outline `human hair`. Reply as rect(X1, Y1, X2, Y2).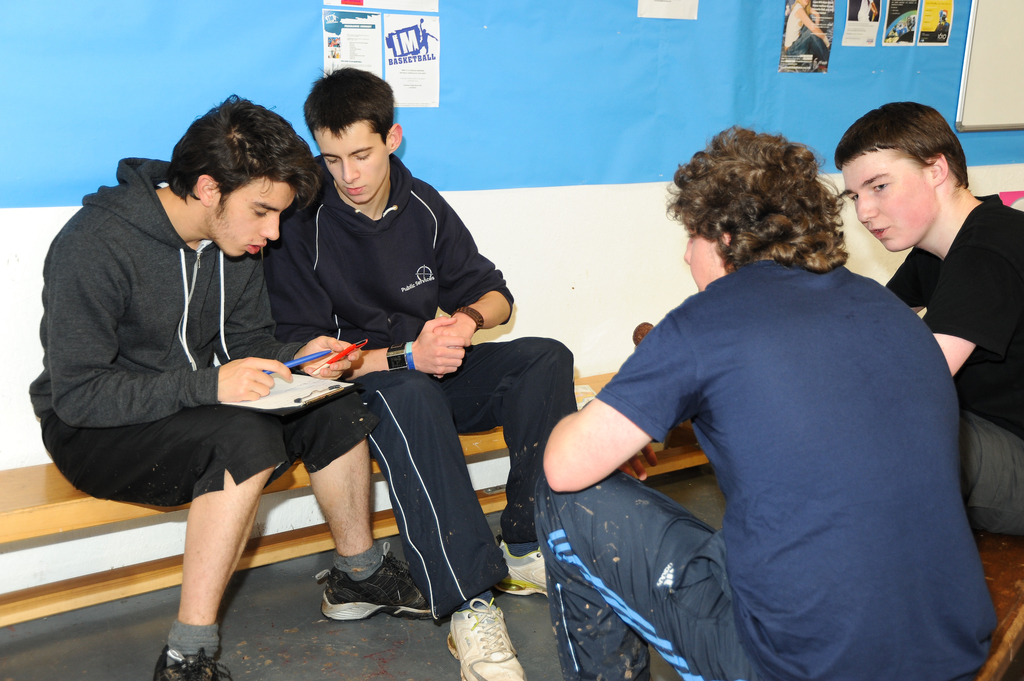
rect(301, 63, 394, 147).
